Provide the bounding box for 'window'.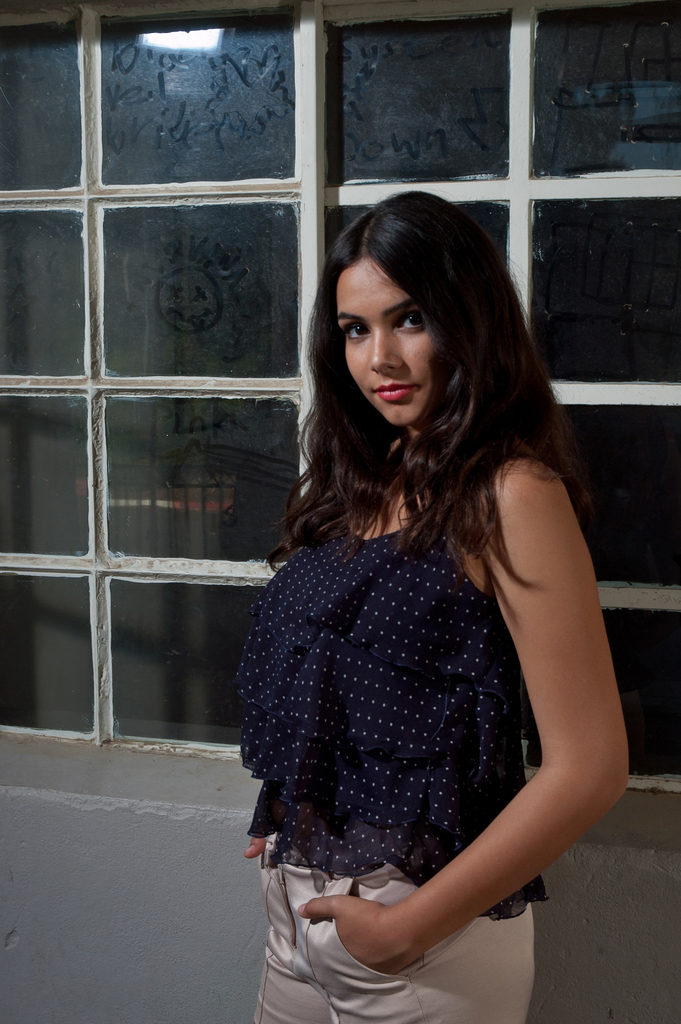
locate(0, 0, 680, 855).
